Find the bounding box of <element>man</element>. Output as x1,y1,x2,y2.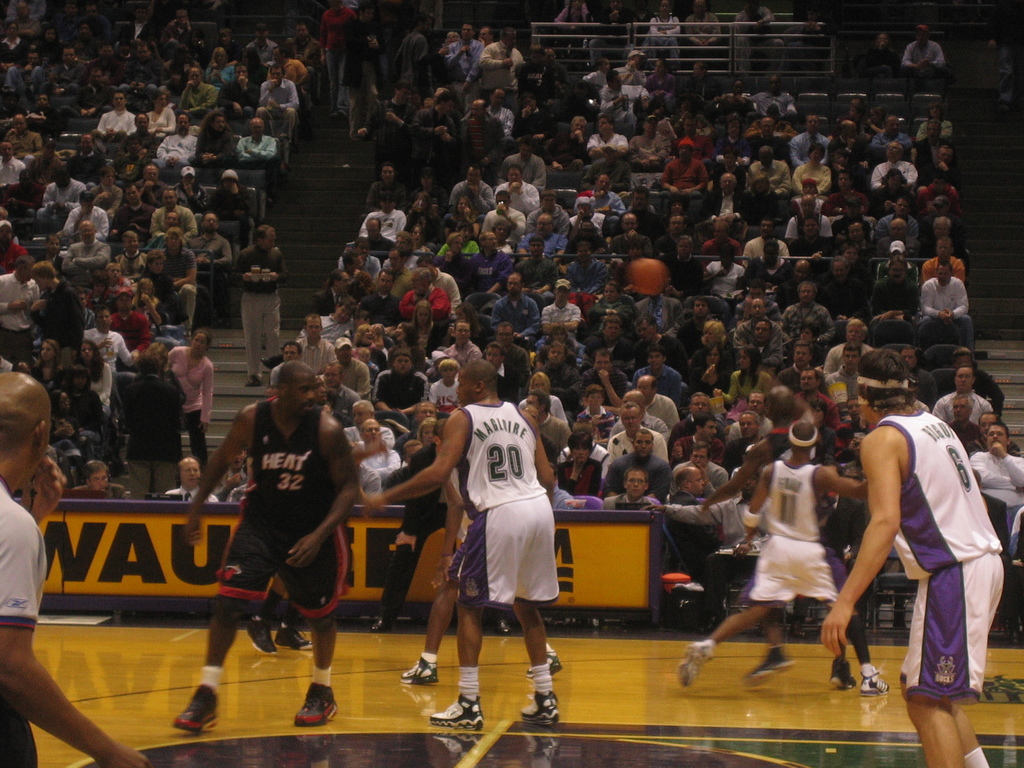
362,360,560,730.
